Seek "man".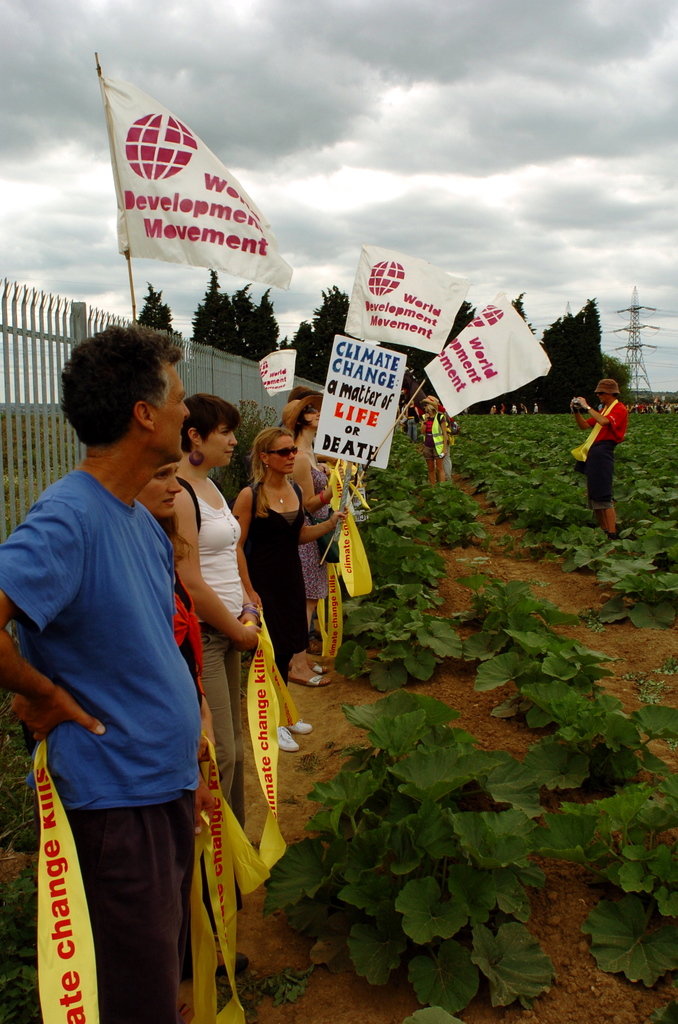
501:403:503:416.
